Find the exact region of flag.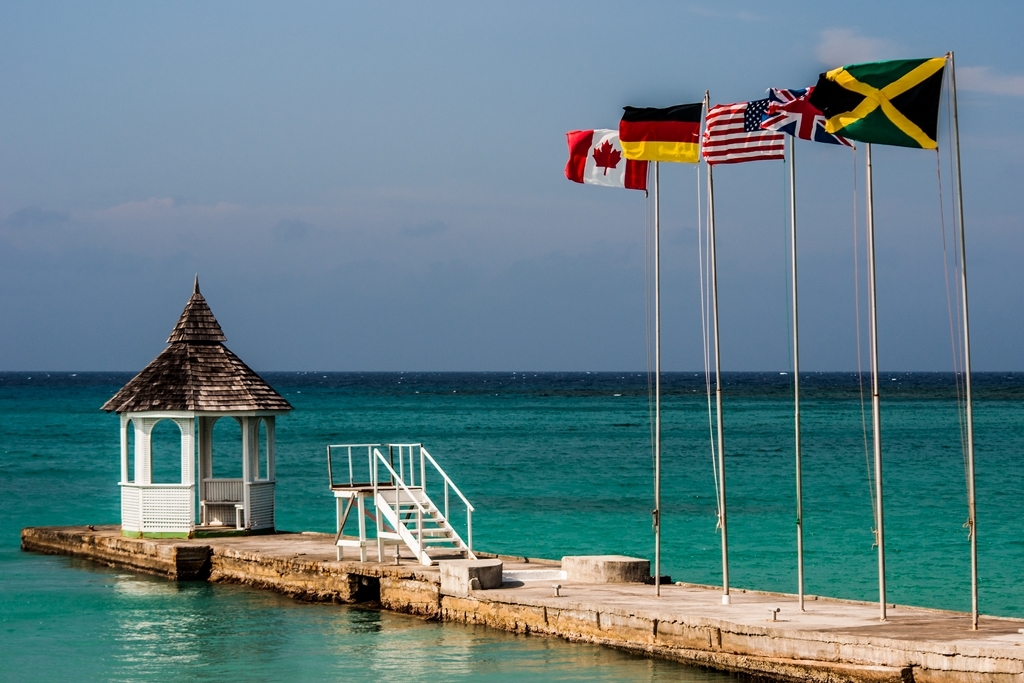
Exact region: (820, 57, 947, 147).
